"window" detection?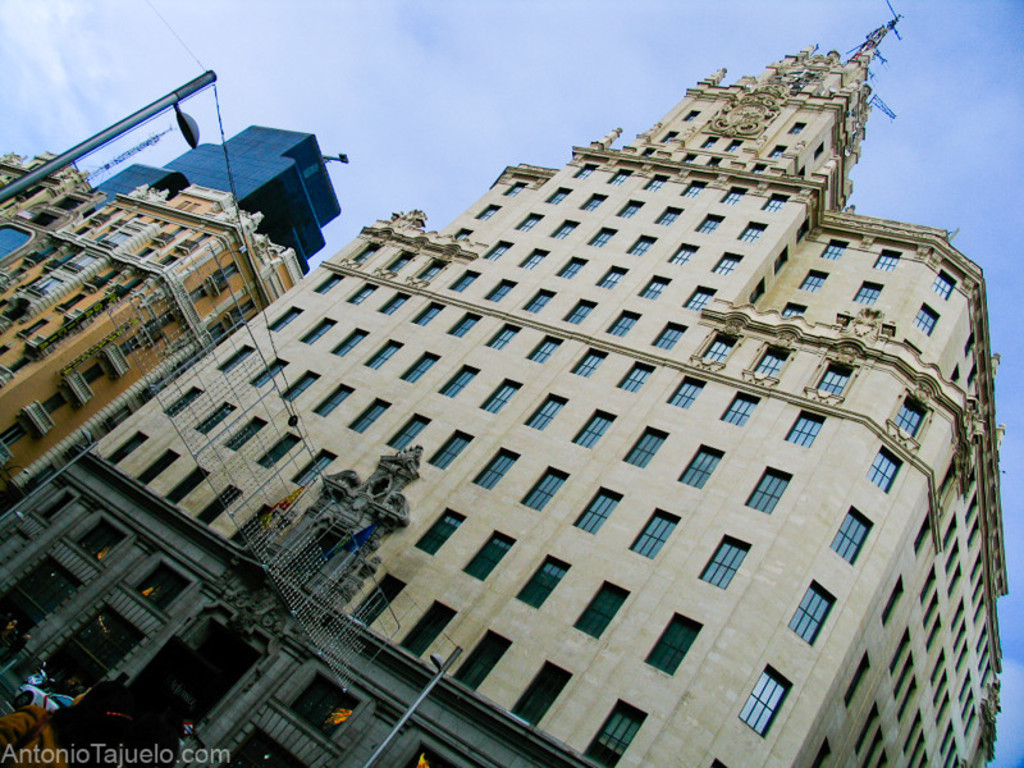
bbox=(664, 241, 705, 269)
